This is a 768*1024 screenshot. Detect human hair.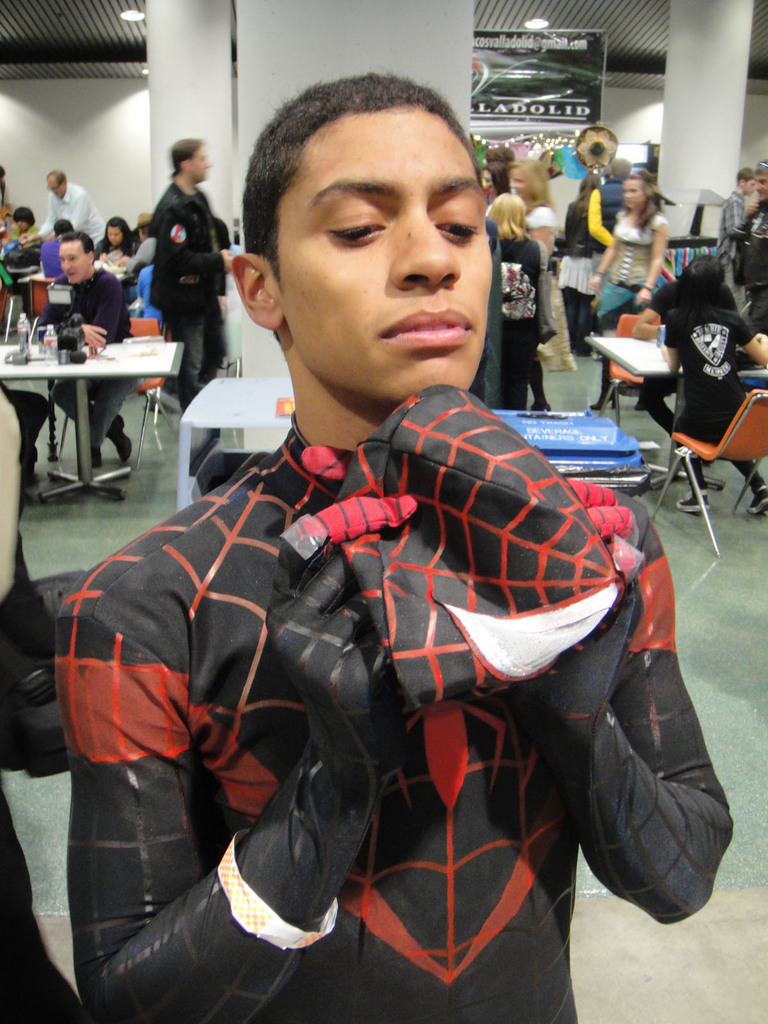
[left=173, top=138, right=204, bottom=177].
